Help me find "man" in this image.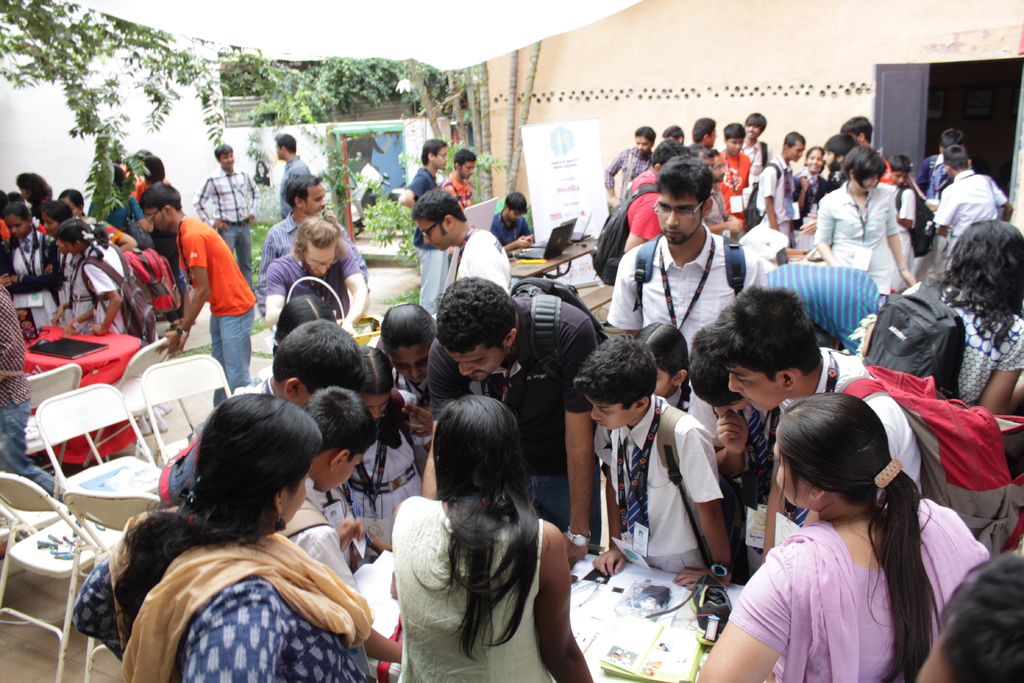
Found it: box(406, 266, 604, 541).
